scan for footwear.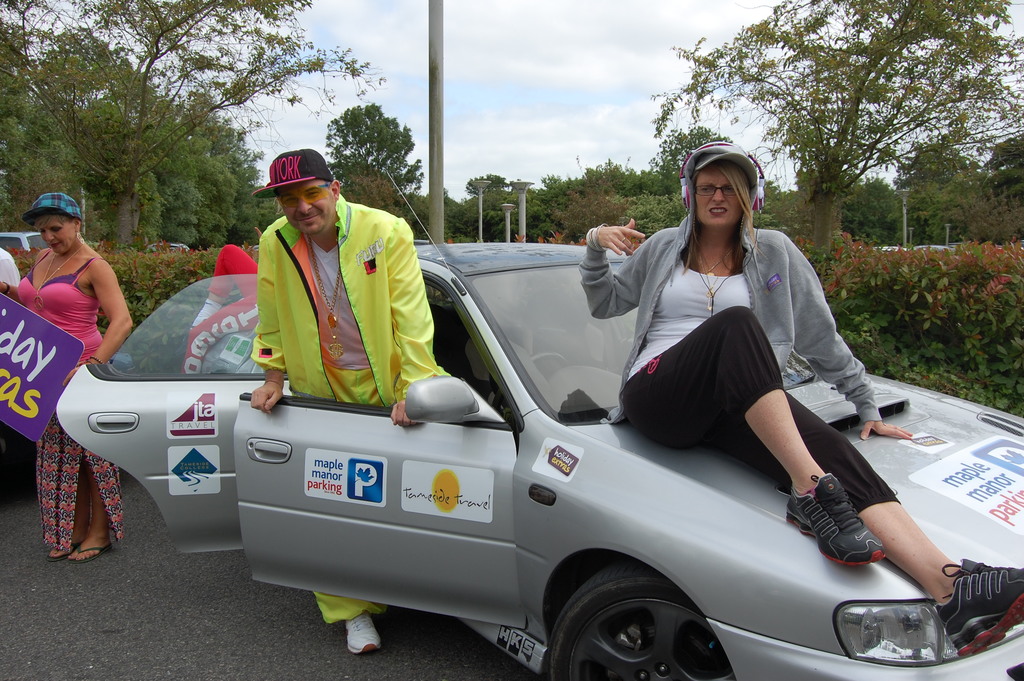
Scan result: pyautogui.locateOnScreen(783, 477, 883, 569).
